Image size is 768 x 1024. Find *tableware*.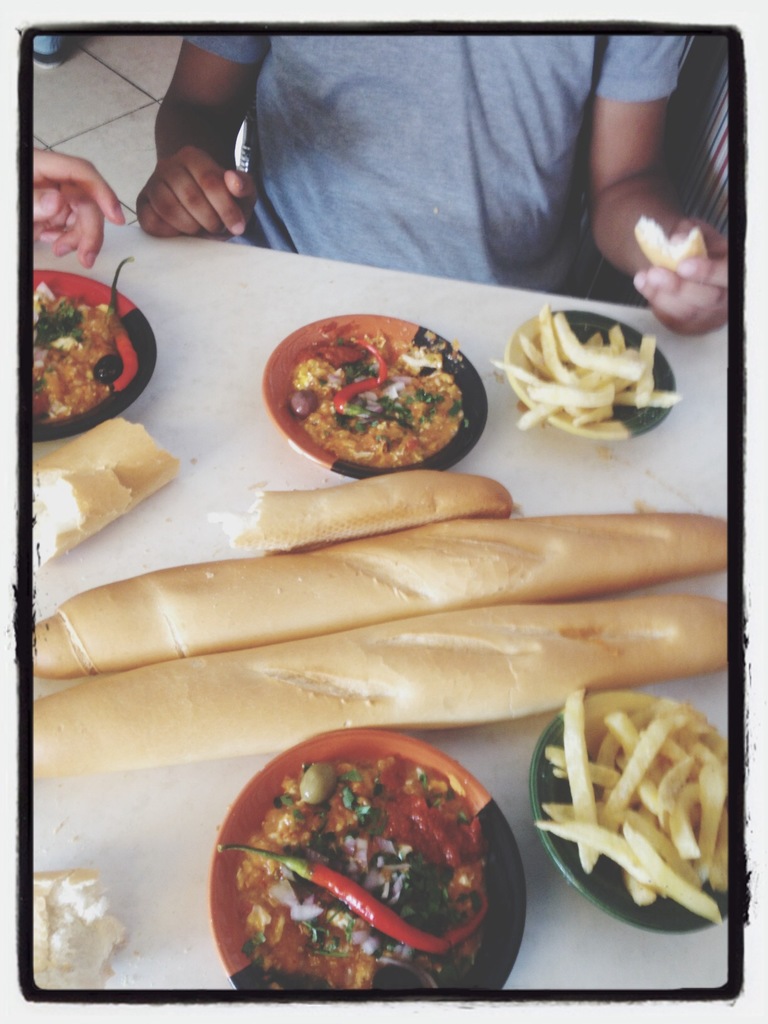
(532, 693, 737, 933).
